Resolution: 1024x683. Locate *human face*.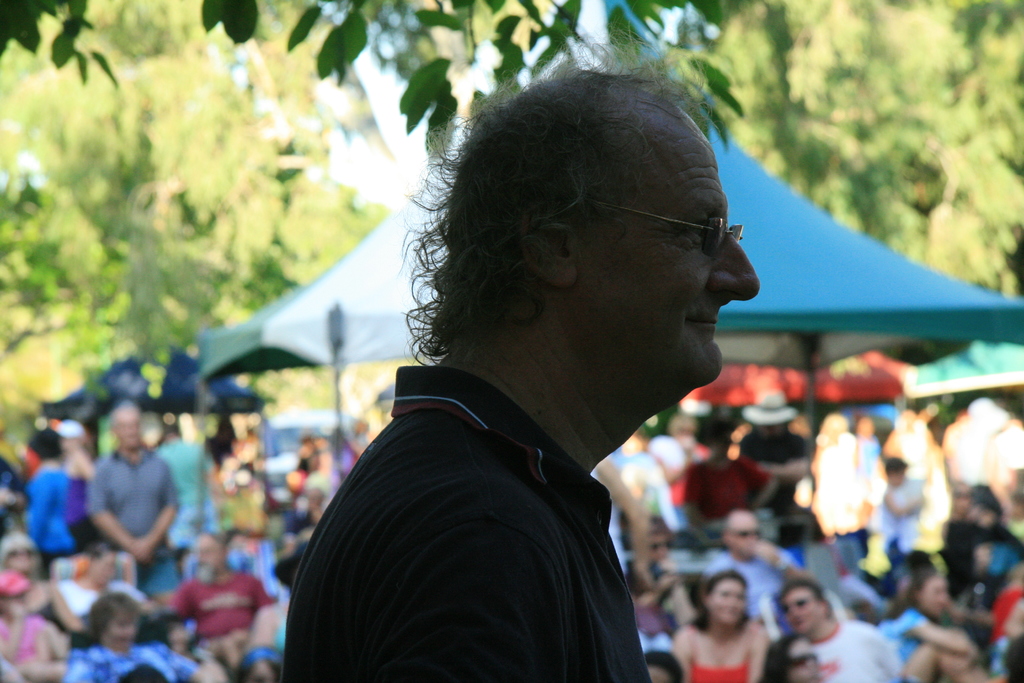
99,553,119,587.
